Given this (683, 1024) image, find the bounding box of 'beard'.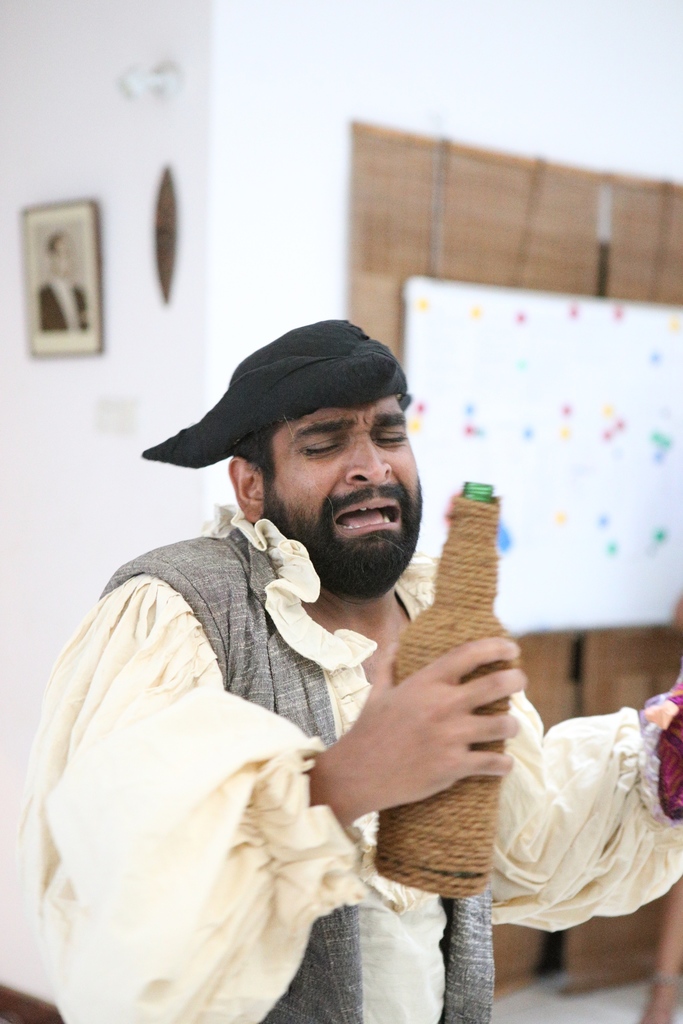
[259, 442, 420, 599].
